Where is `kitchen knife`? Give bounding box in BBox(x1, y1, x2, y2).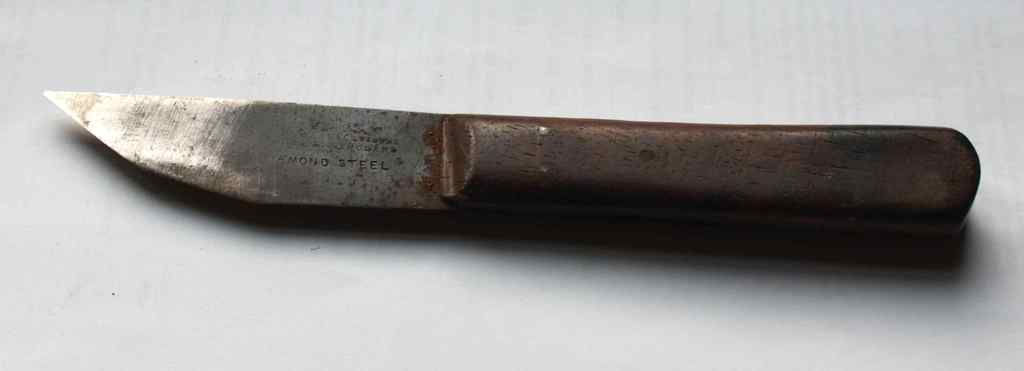
BBox(42, 90, 981, 245).
